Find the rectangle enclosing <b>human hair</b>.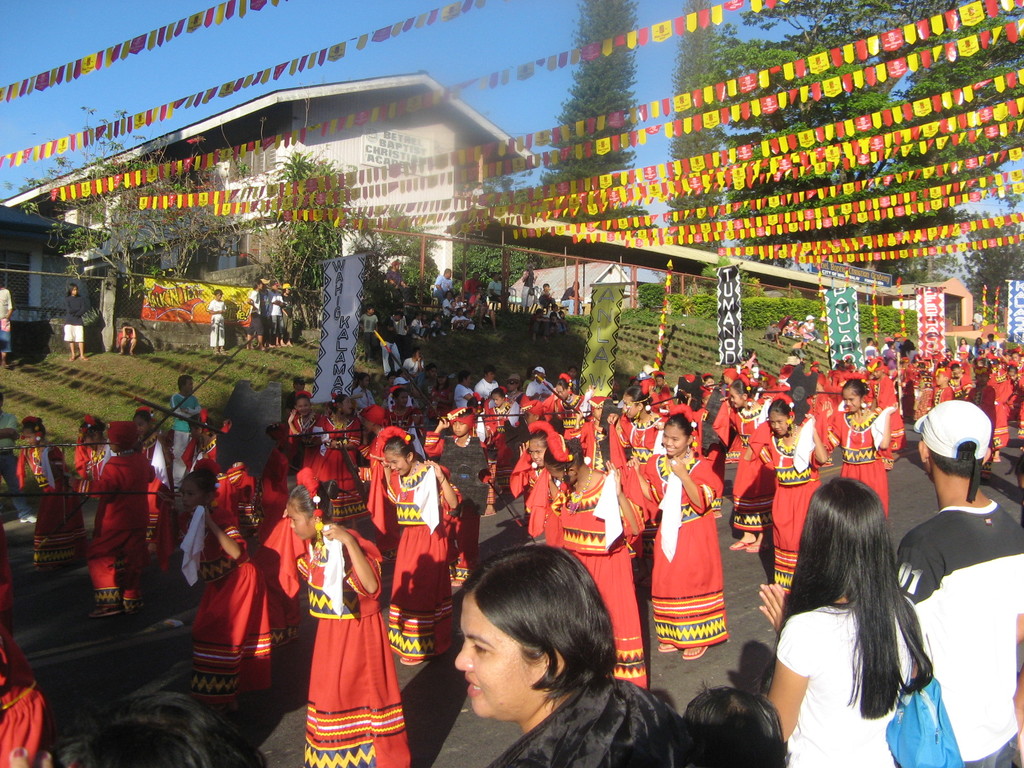
crop(366, 305, 374, 307).
